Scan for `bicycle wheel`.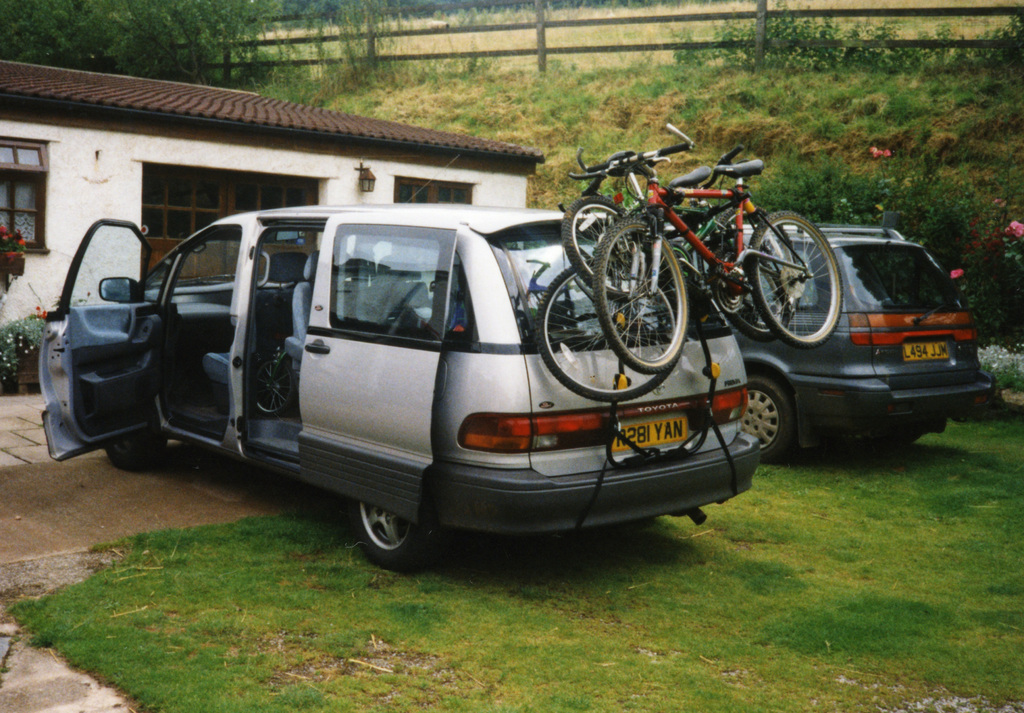
Scan result: box(717, 205, 804, 317).
